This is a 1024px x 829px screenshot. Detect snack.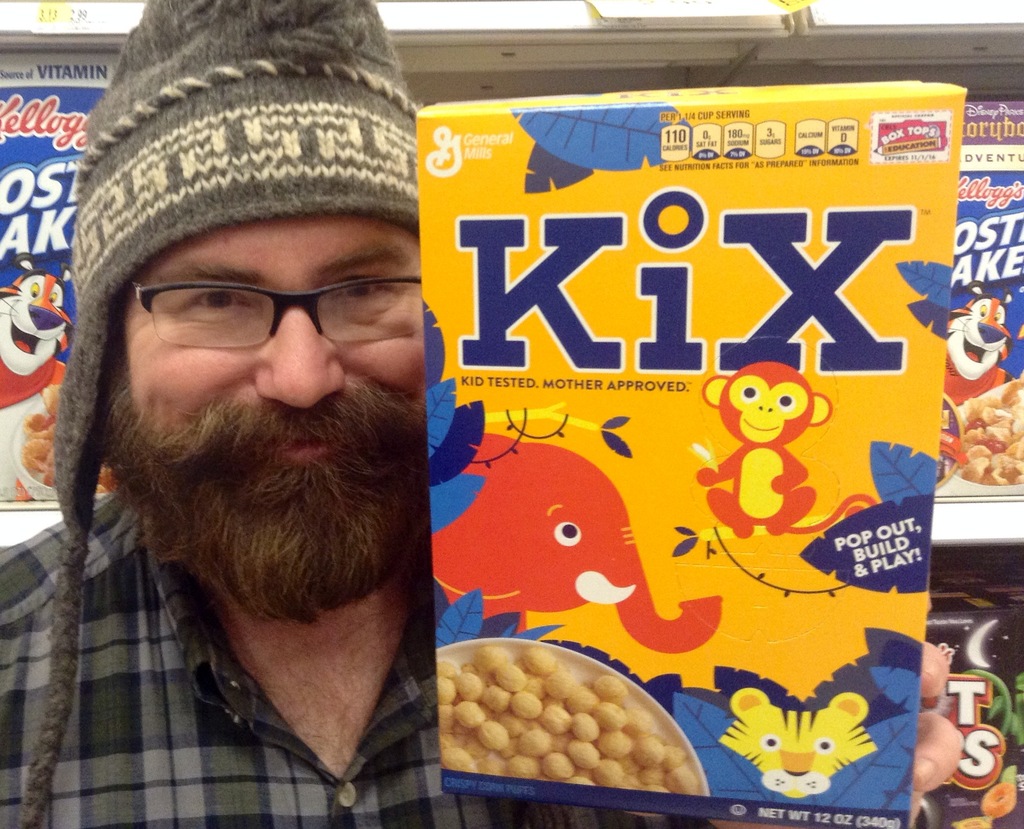
detection(963, 378, 1023, 487).
